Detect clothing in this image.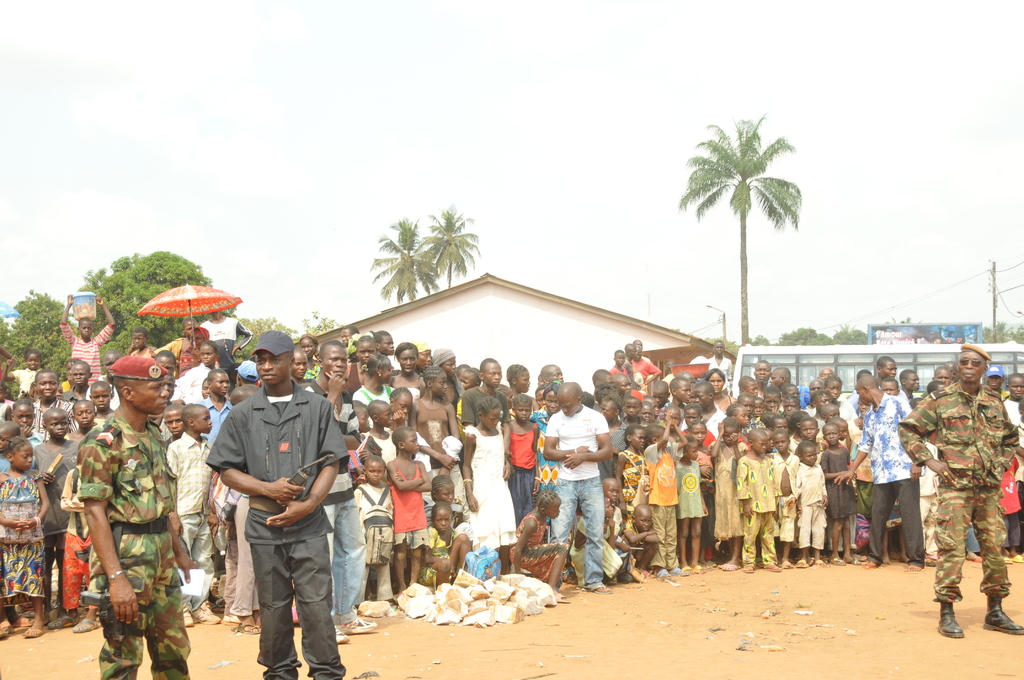
Detection: 77, 407, 191, 679.
